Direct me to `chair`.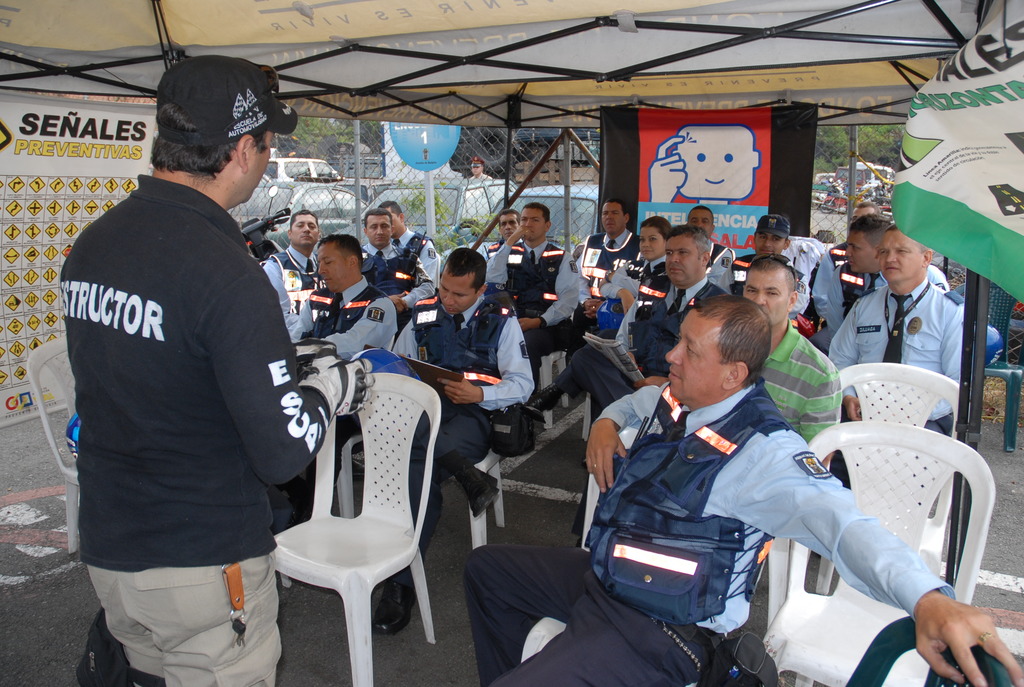
Direction: bbox=[582, 392, 598, 445].
